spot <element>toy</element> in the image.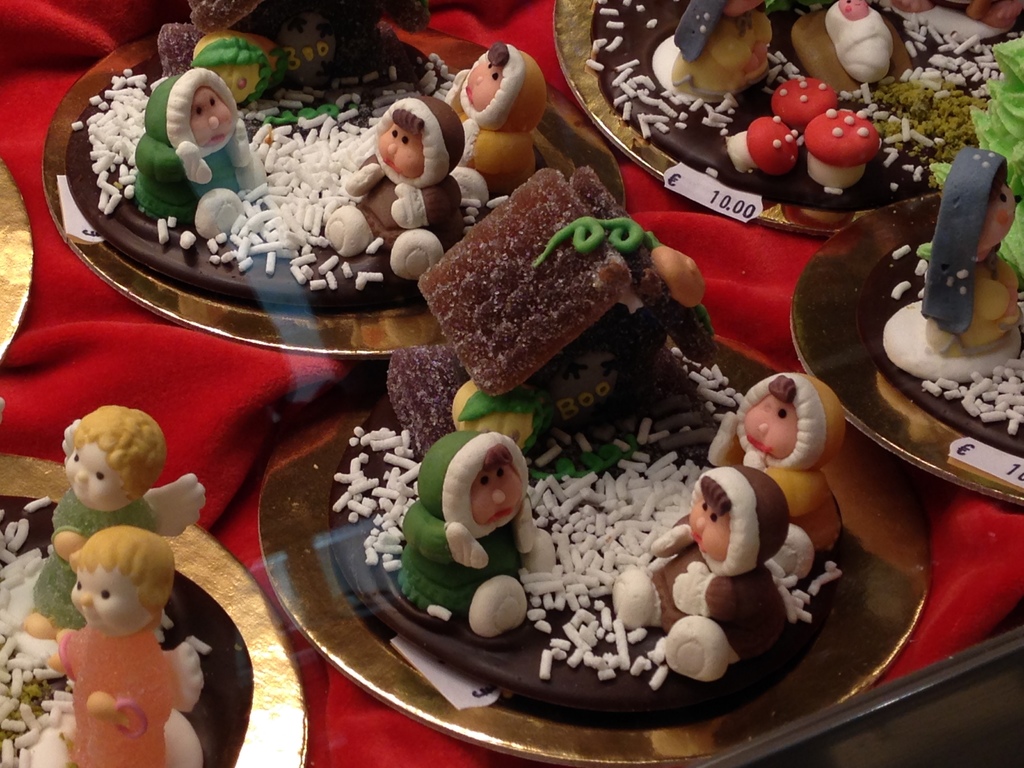
<element>toy</element> found at locate(315, 108, 483, 280).
